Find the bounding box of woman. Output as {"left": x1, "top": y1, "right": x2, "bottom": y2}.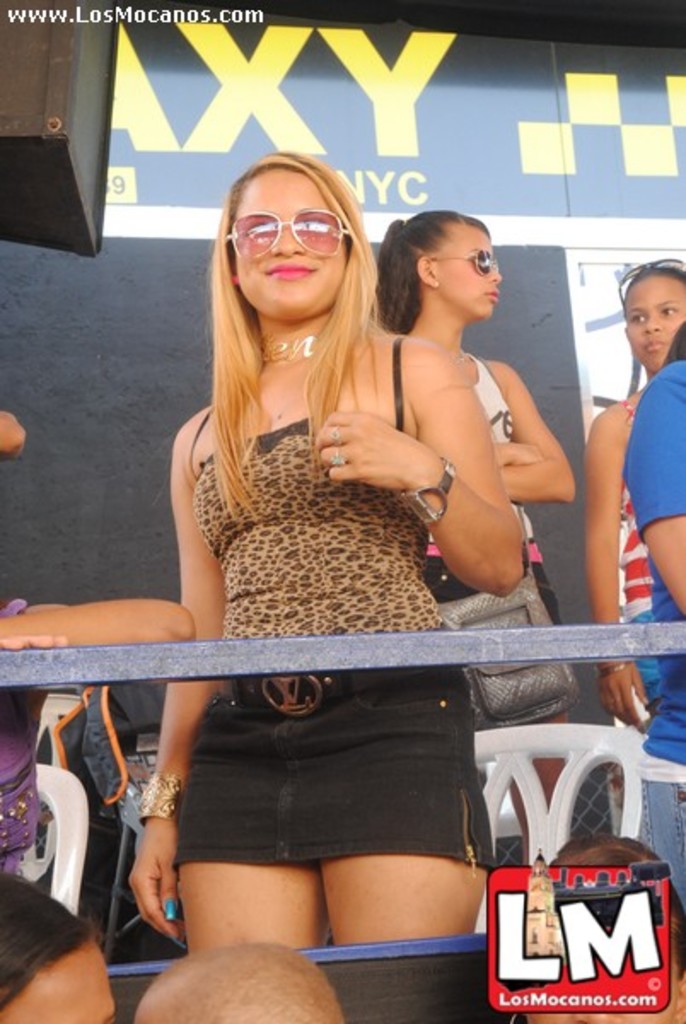
{"left": 142, "top": 155, "right": 532, "bottom": 997}.
